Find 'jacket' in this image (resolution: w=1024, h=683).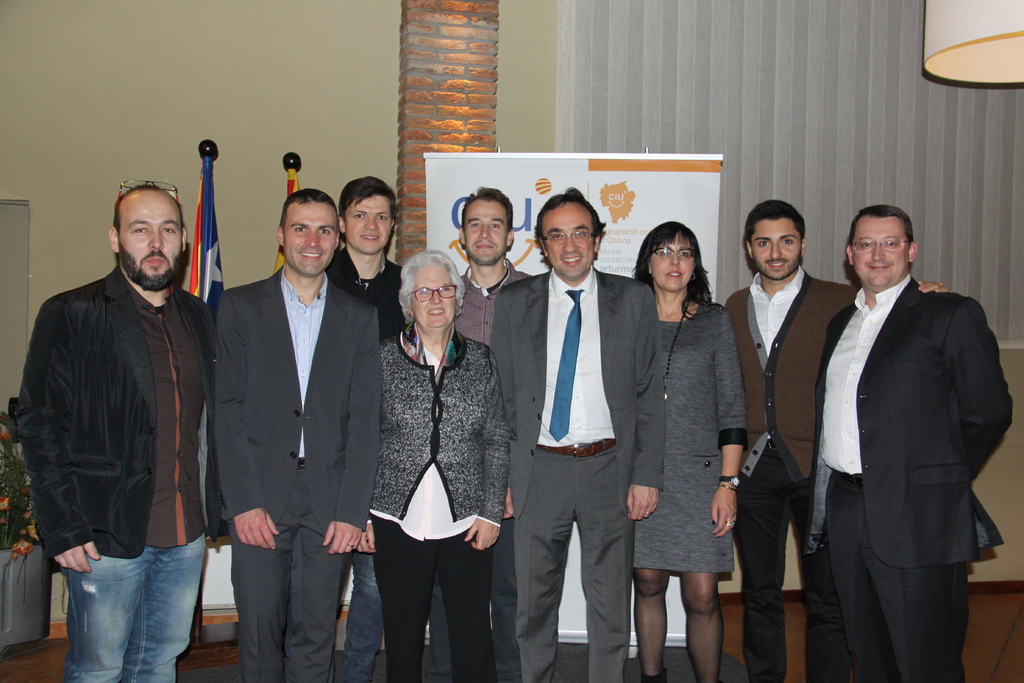
detection(35, 223, 213, 557).
